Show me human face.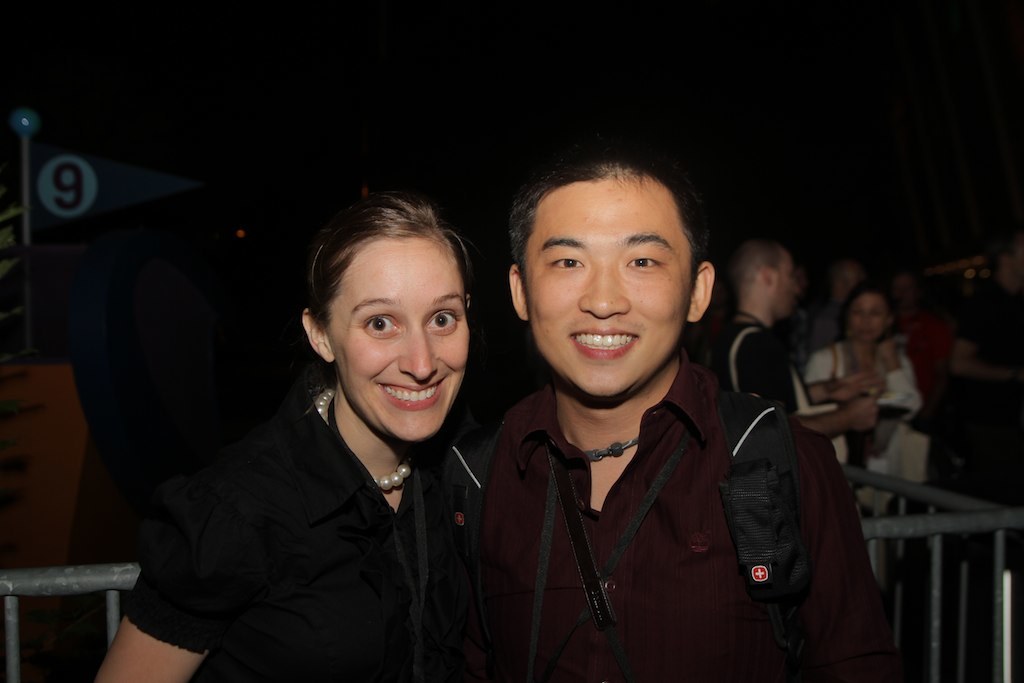
human face is here: bbox=[525, 181, 692, 399].
